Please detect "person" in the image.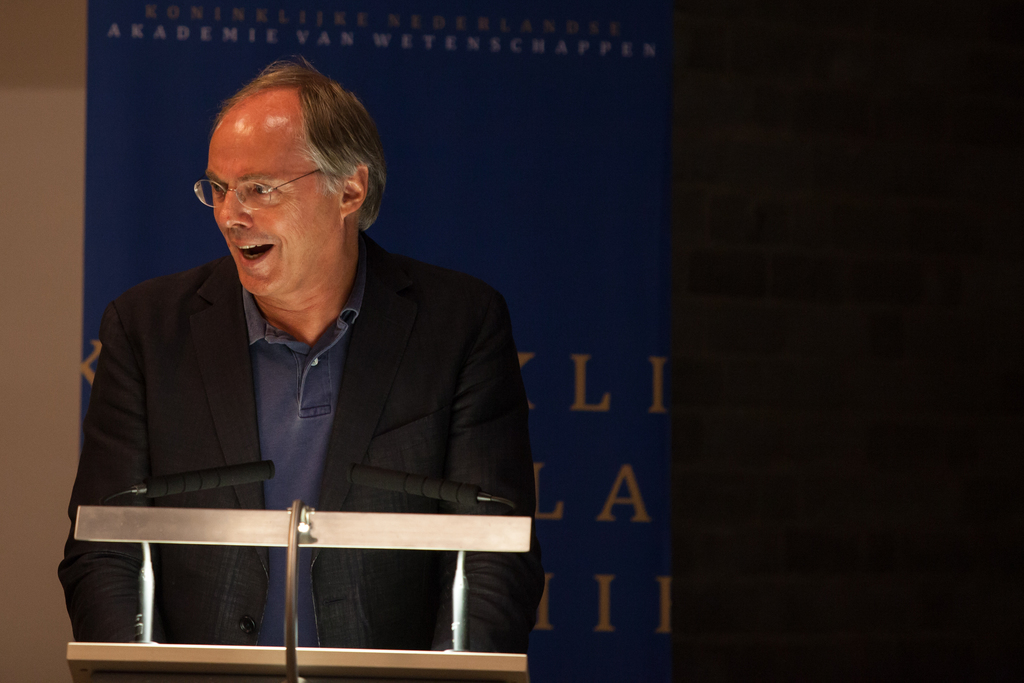
box(45, 60, 548, 682).
